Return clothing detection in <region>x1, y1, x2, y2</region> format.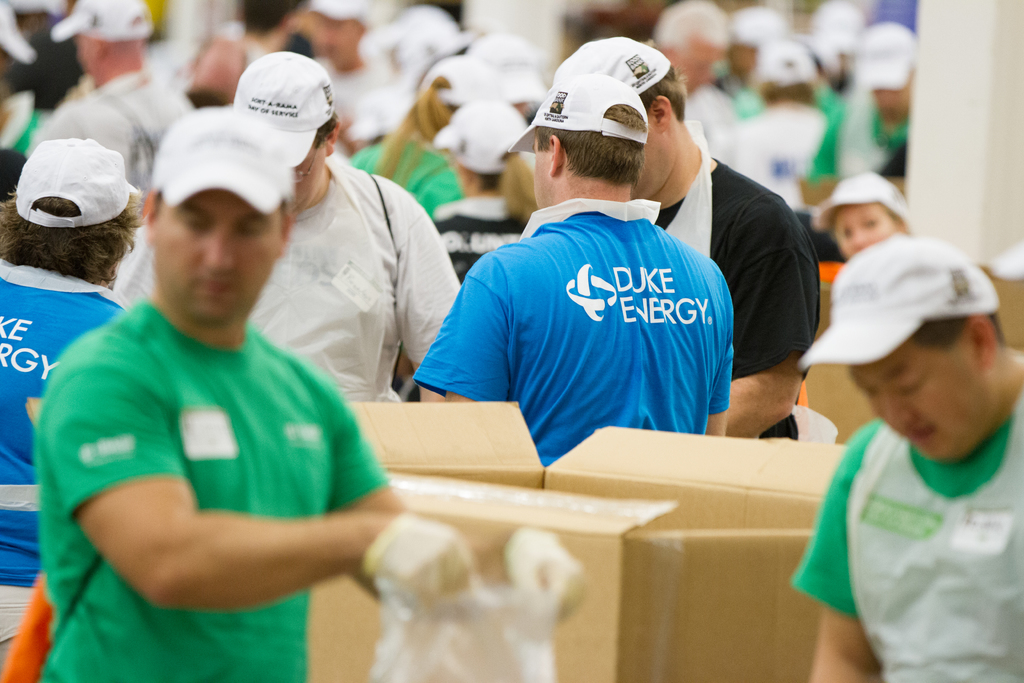
<region>799, 394, 1018, 663</region>.
